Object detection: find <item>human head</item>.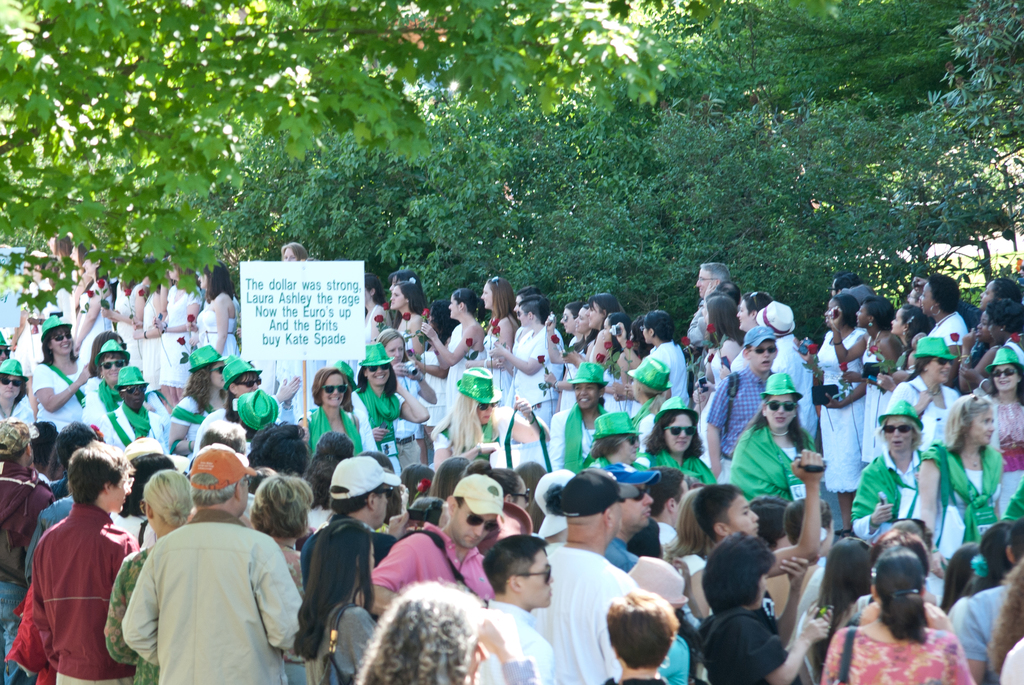
[655,395,698,455].
